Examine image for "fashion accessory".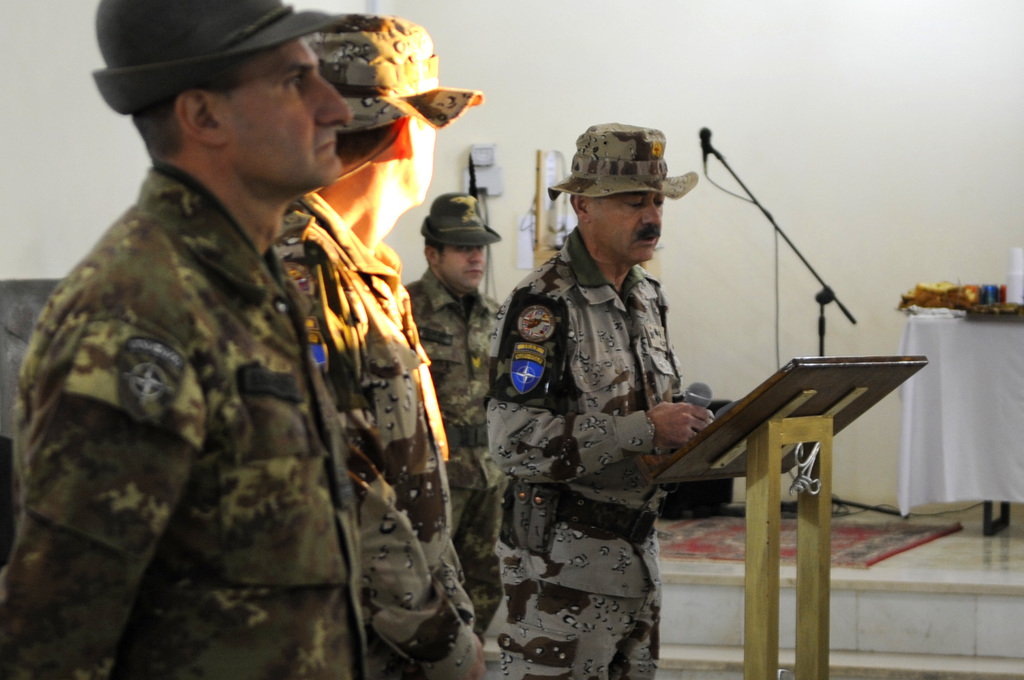
Examination result: crop(90, 0, 349, 118).
